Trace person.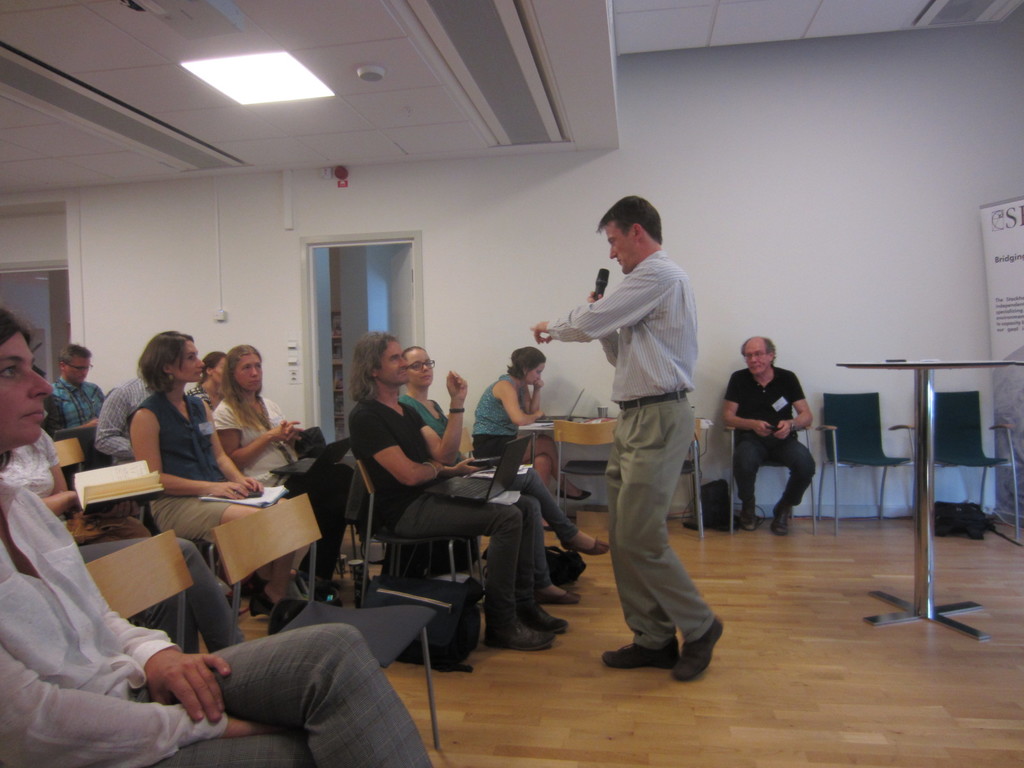
Traced to 529/184/723/701.
